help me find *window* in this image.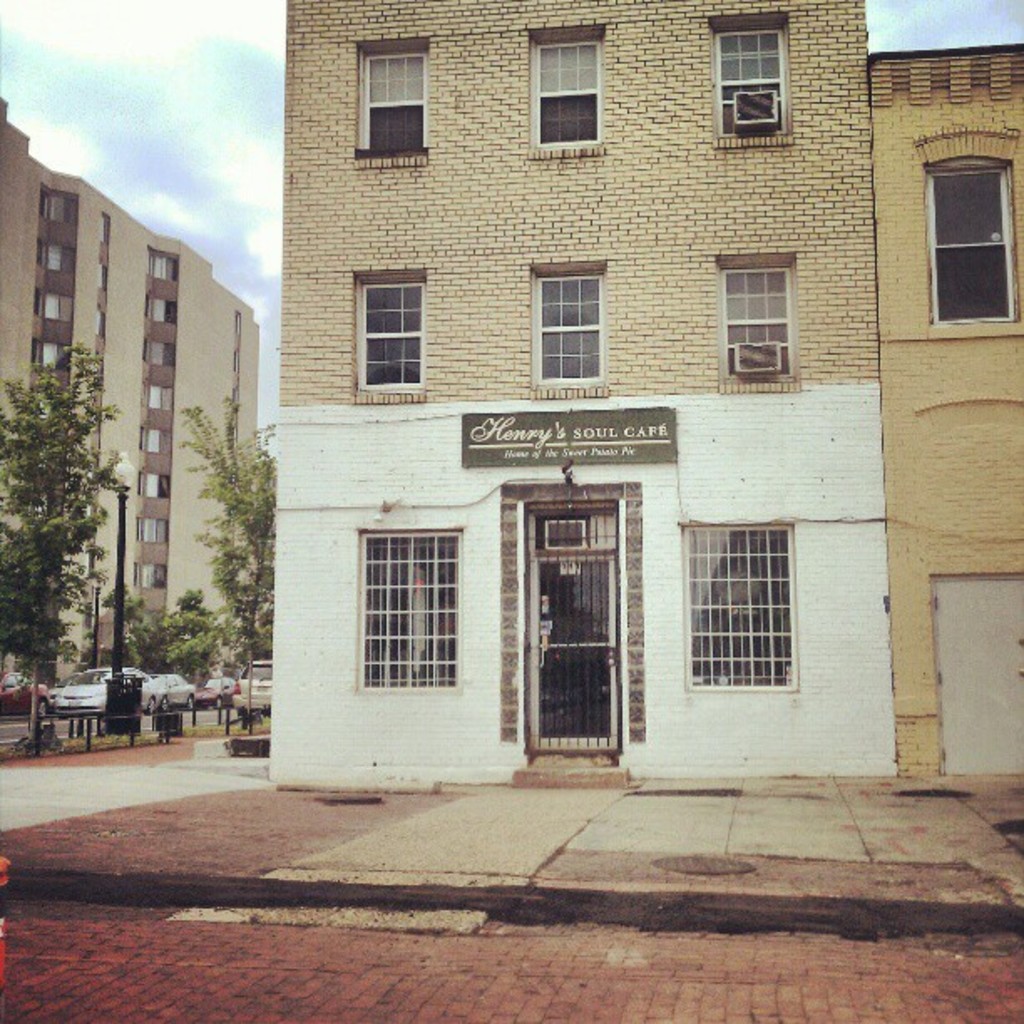
Found it: bbox(146, 378, 179, 408).
